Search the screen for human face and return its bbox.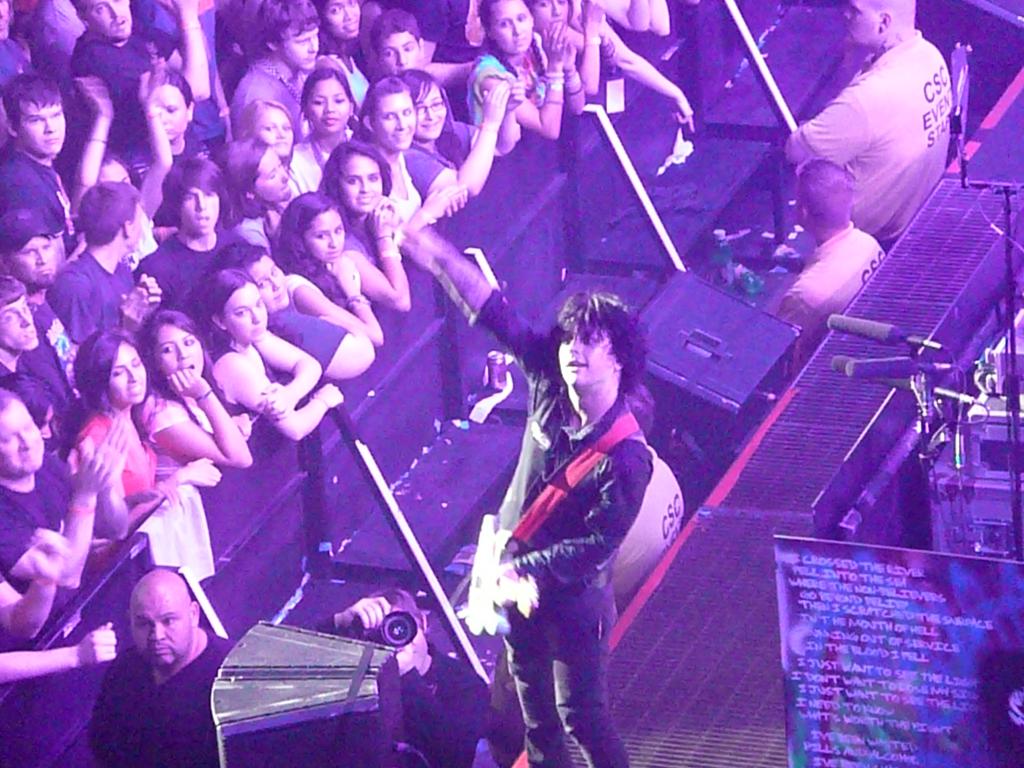
Found: bbox(417, 92, 445, 142).
